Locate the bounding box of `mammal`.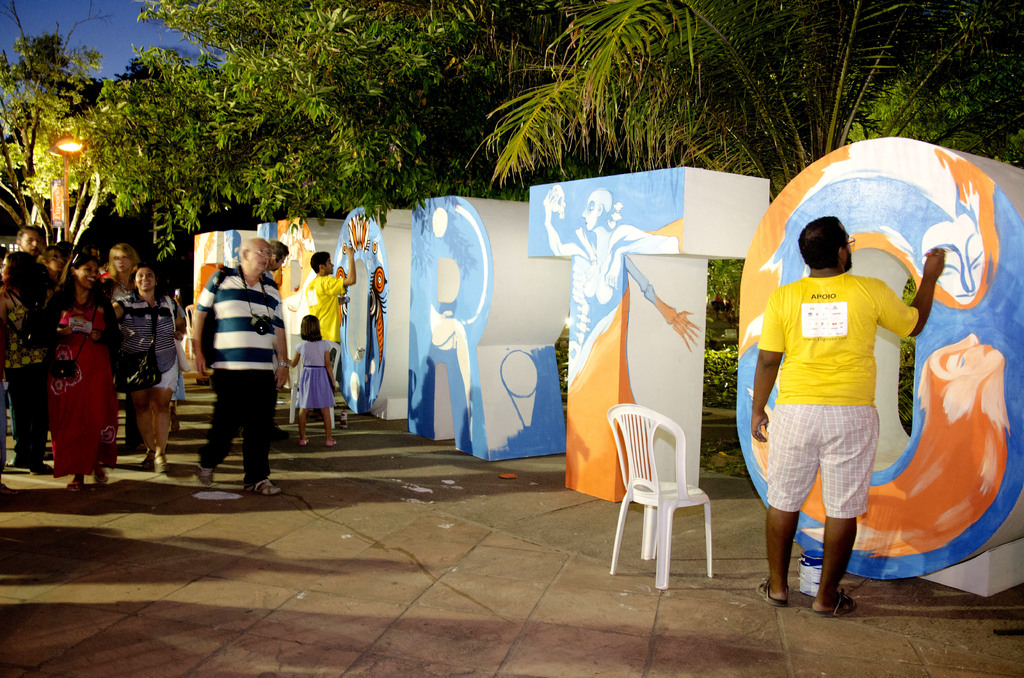
Bounding box: x1=10, y1=224, x2=45, y2=254.
